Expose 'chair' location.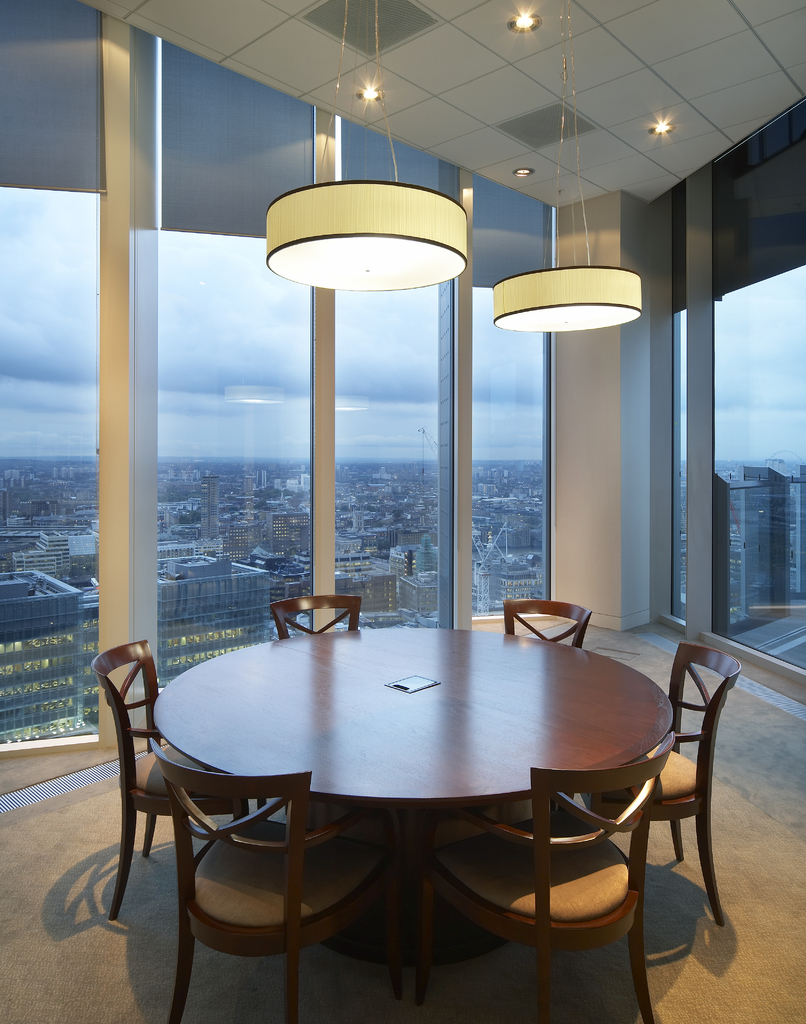
Exposed at <box>140,724,399,1023</box>.
